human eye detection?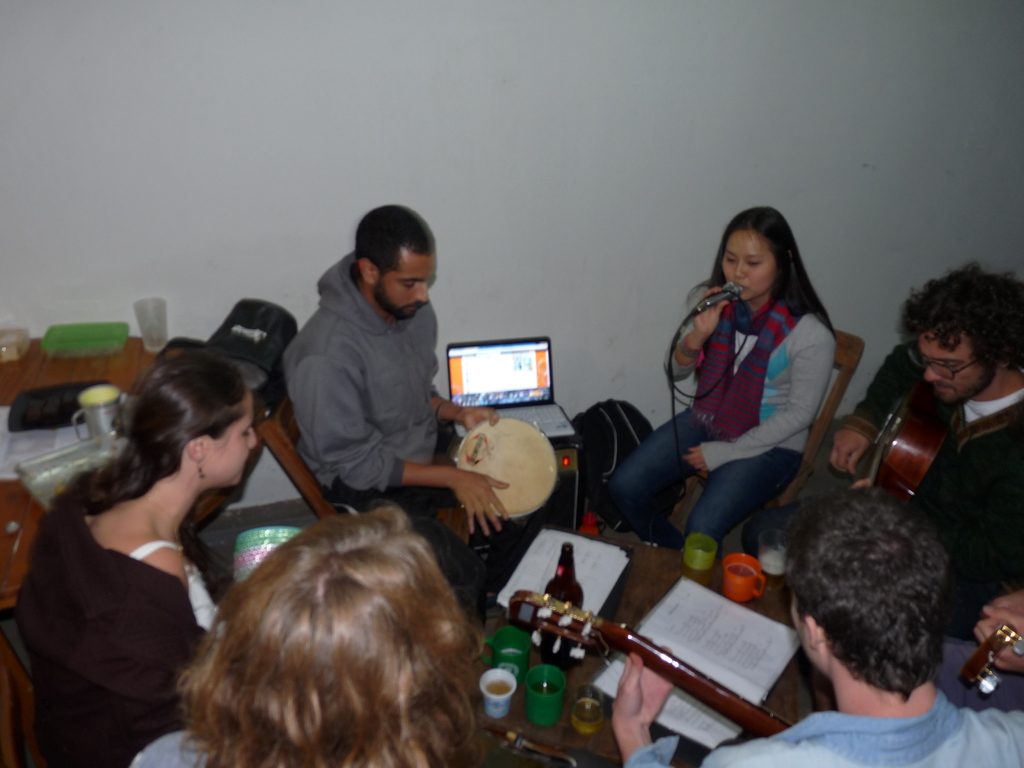
locate(402, 279, 415, 287)
